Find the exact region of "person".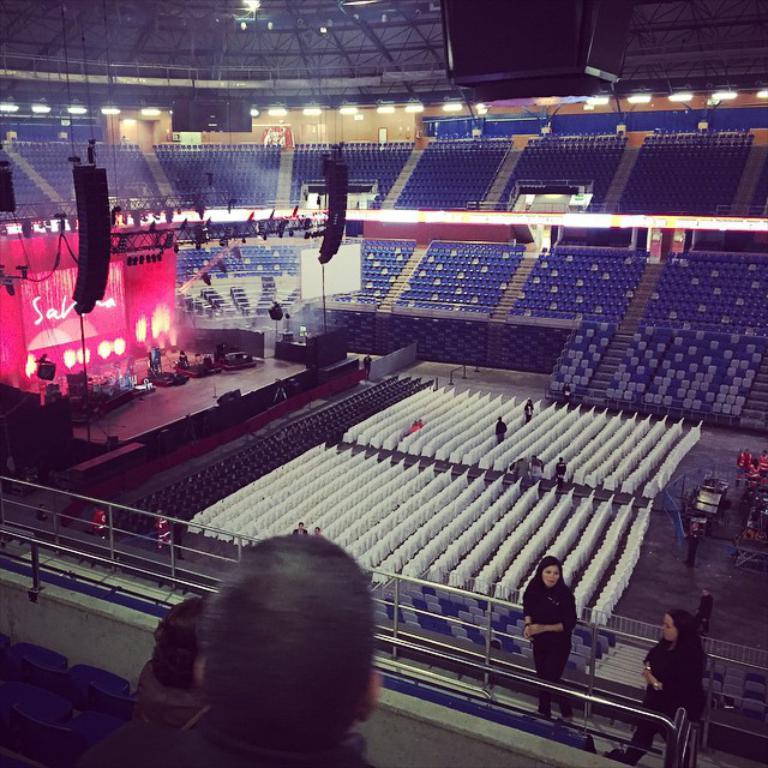
Exact region: pyautogui.locateOnScreen(529, 398, 530, 416).
